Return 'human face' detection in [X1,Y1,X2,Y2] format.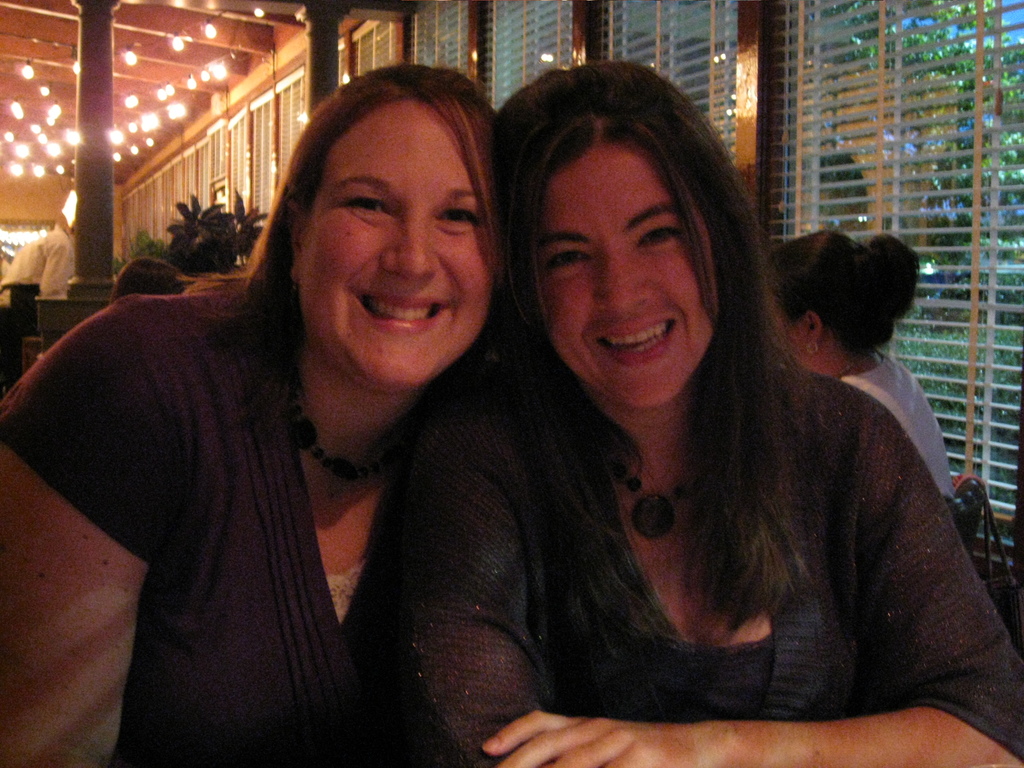
[535,141,710,410].
